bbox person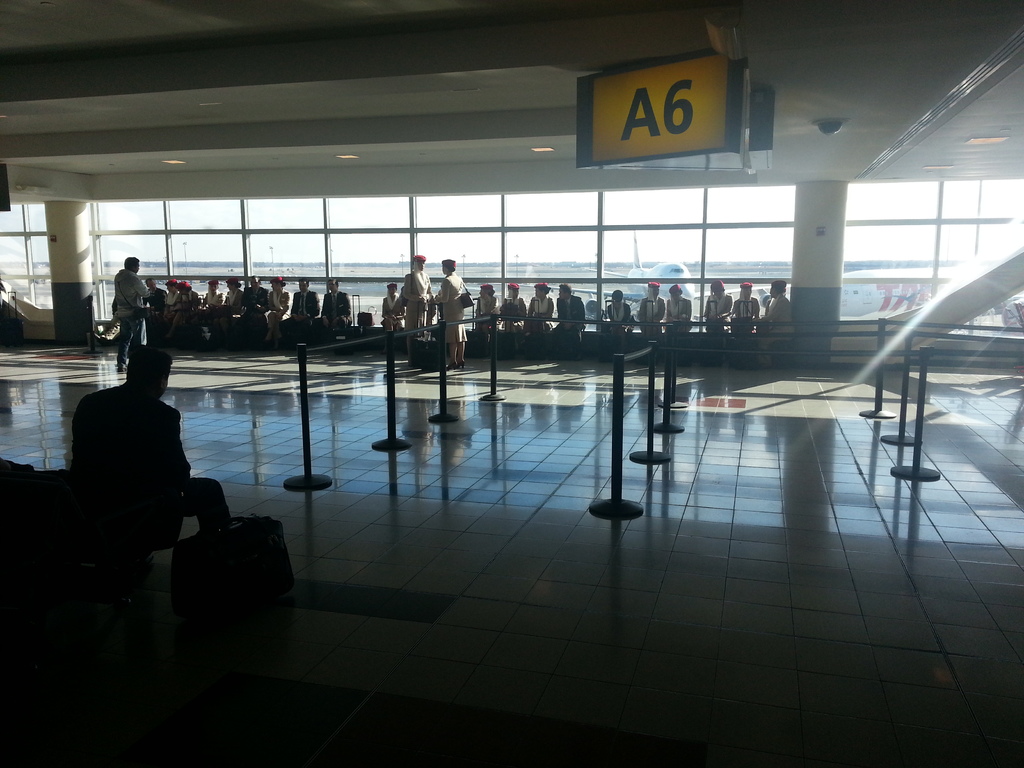
(559,278,584,349)
